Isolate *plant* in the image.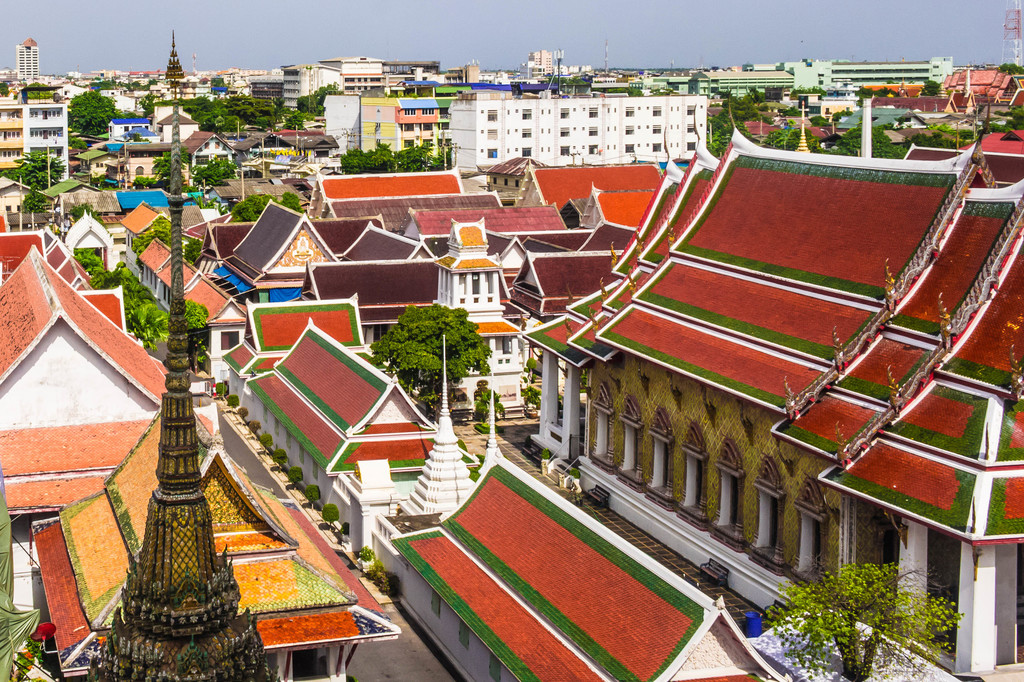
Isolated region: <region>188, 236, 212, 272</region>.
